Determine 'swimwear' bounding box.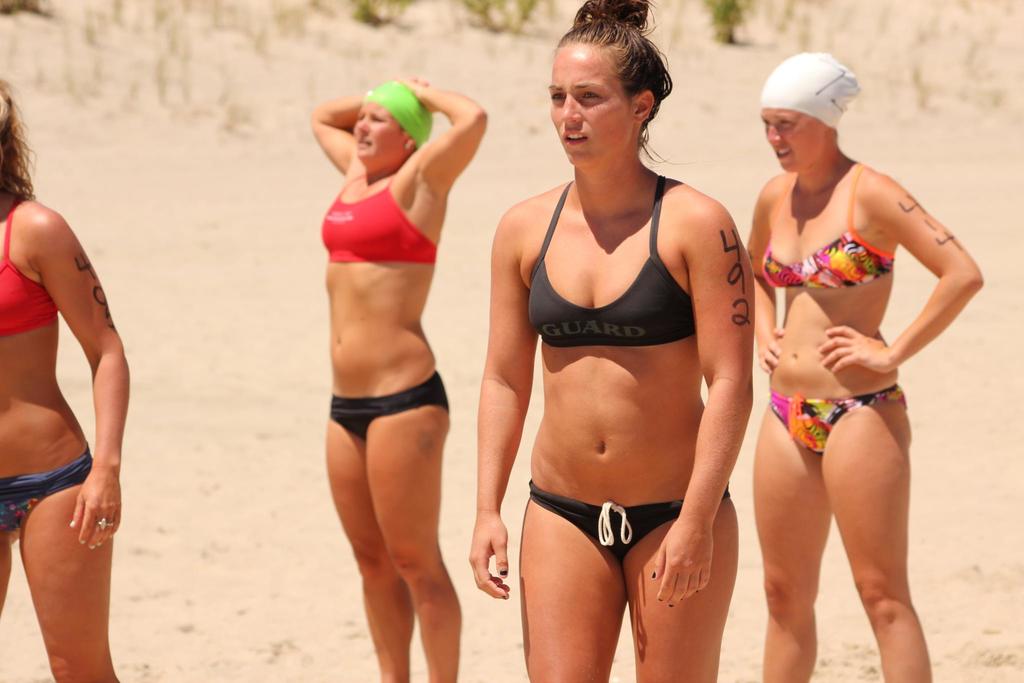
Determined: (x1=0, y1=193, x2=63, y2=338).
